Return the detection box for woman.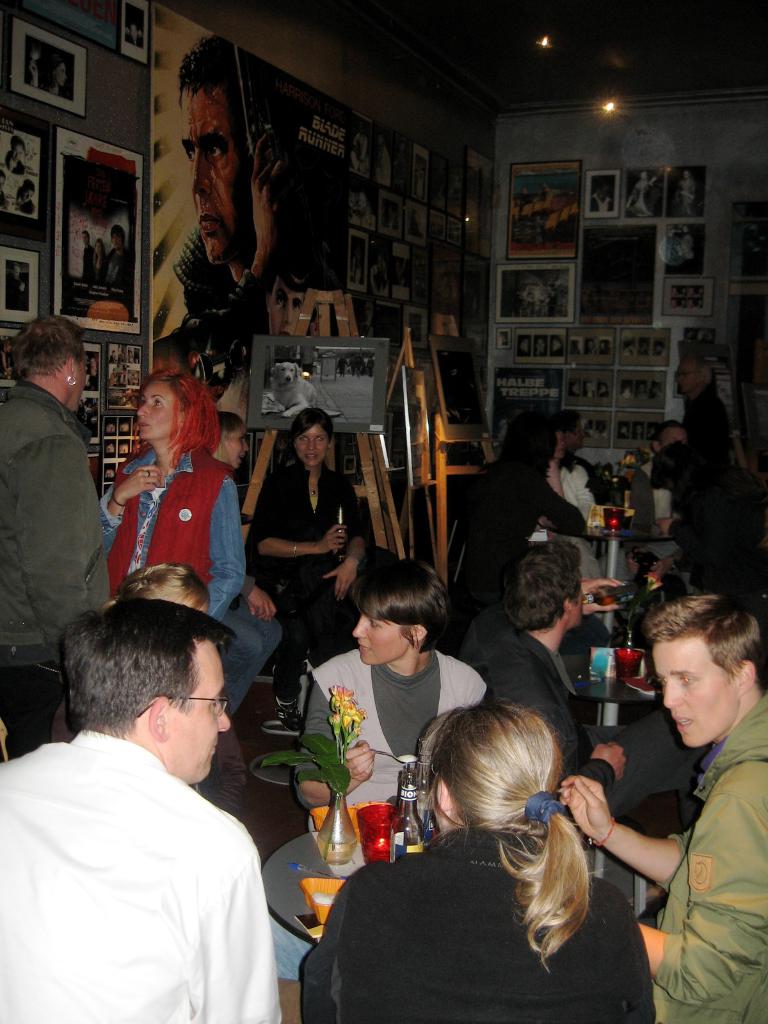
BBox(291, 563, 493, 829).
